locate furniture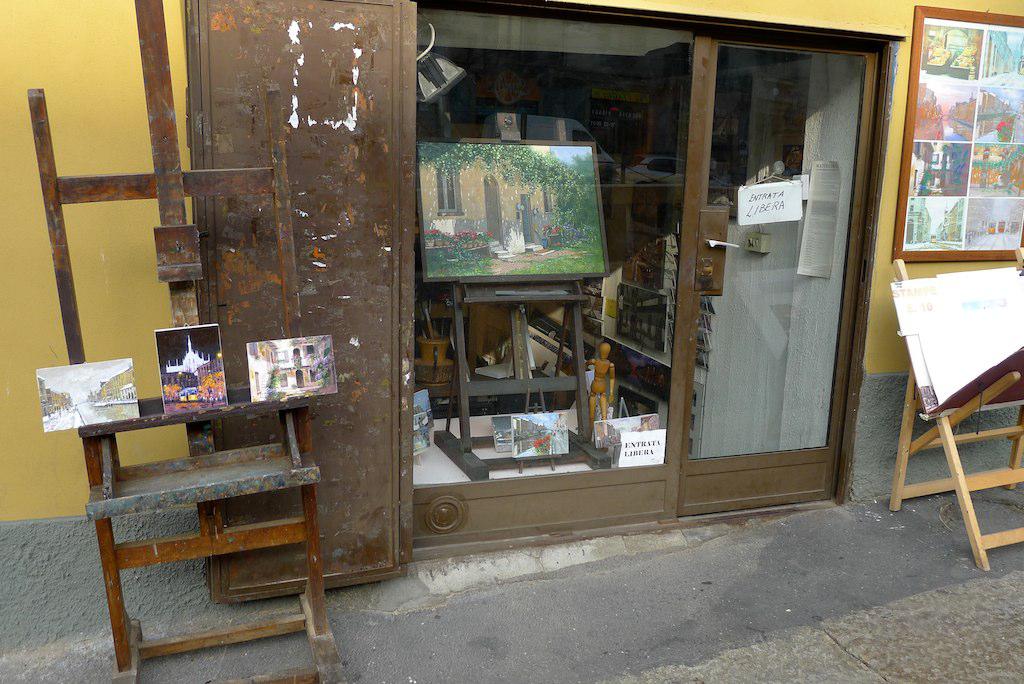
box(434, 117, 617, 481)
